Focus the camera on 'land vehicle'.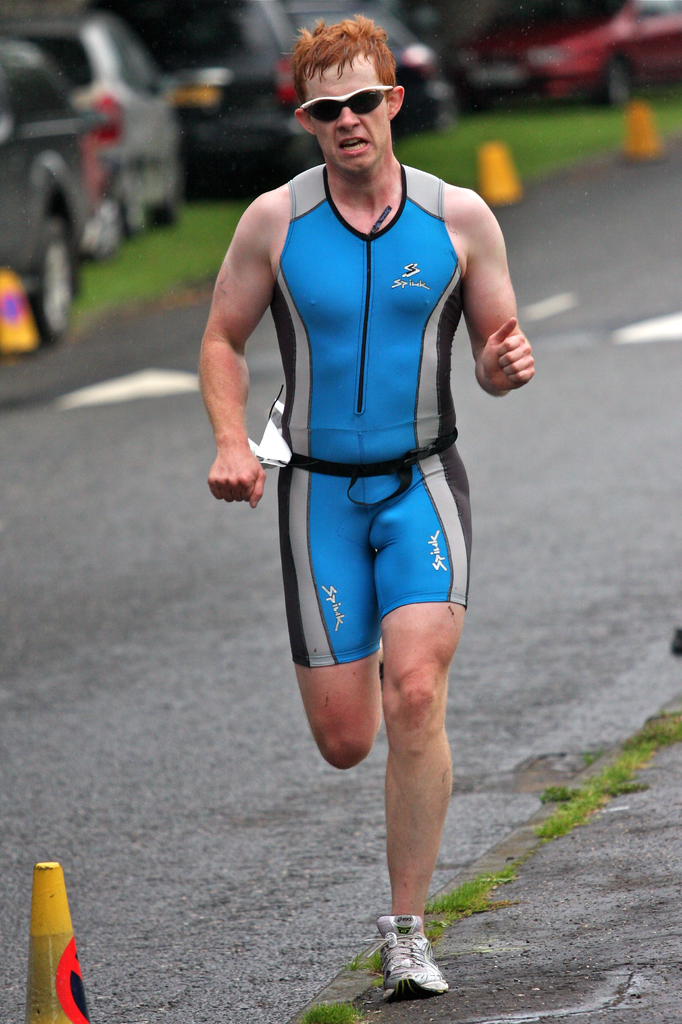
Focus region: [0,39,93,345].
